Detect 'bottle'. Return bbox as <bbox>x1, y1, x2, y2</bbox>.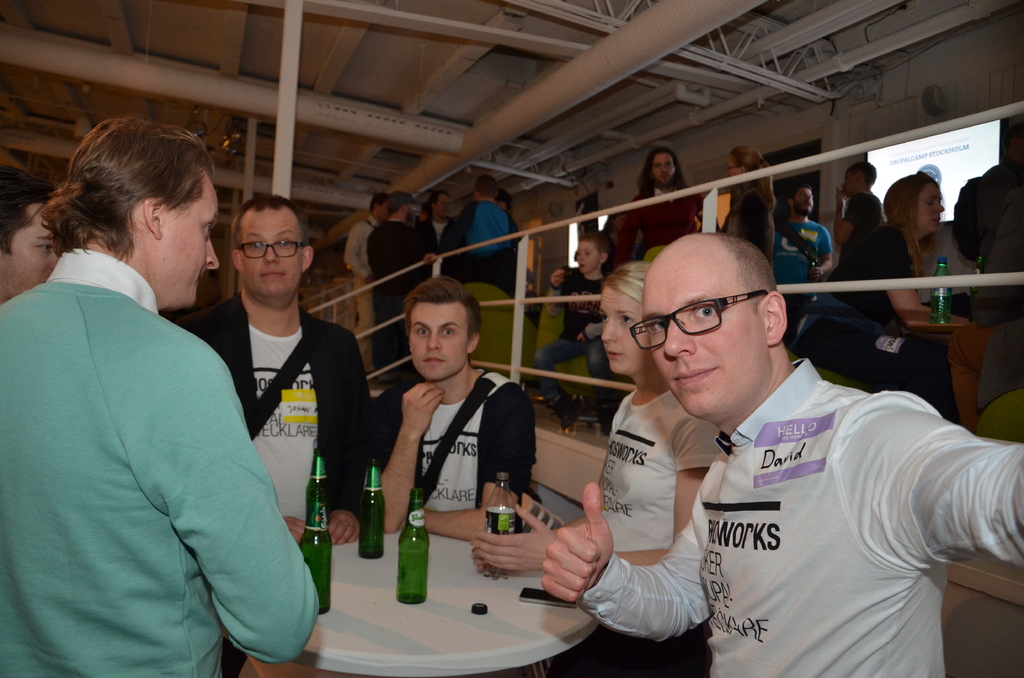
<bbox>931, 257, 955, 325</bbox>.
